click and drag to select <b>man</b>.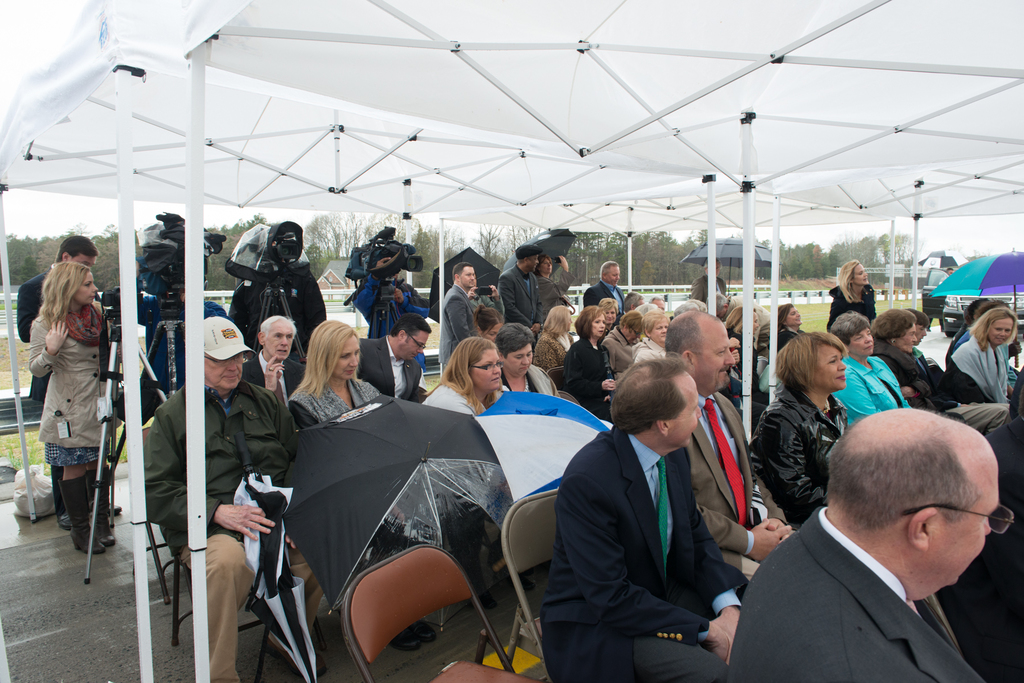
Selection: rect(584, 261, 628, 325).
